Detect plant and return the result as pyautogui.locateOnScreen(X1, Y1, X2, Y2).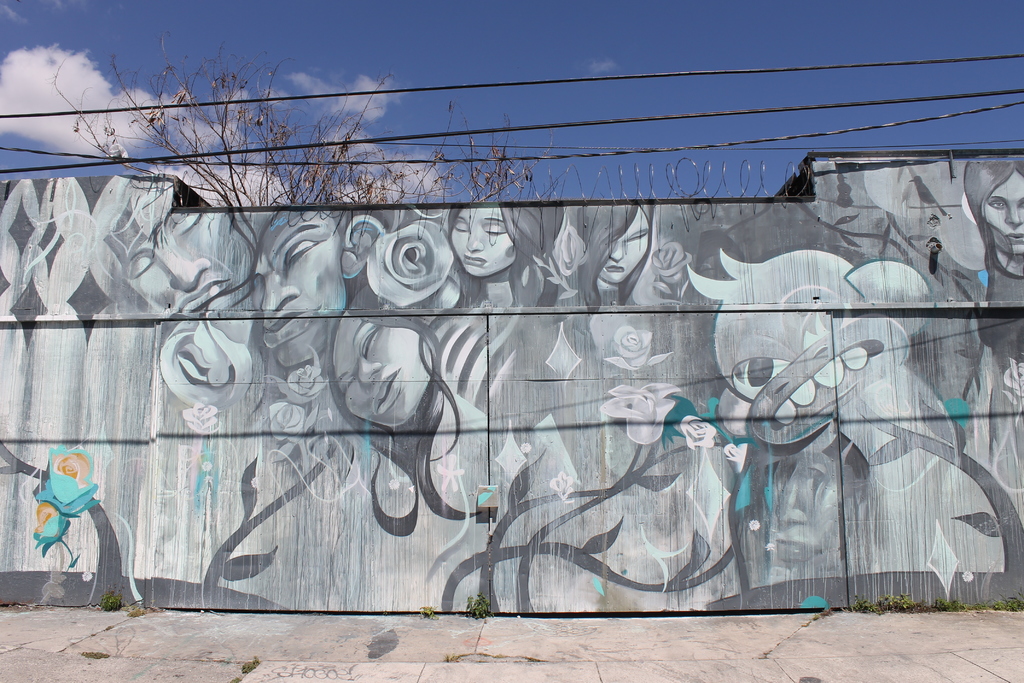
pyautogui.locateOnScreen(465, 591, 493, 621).
